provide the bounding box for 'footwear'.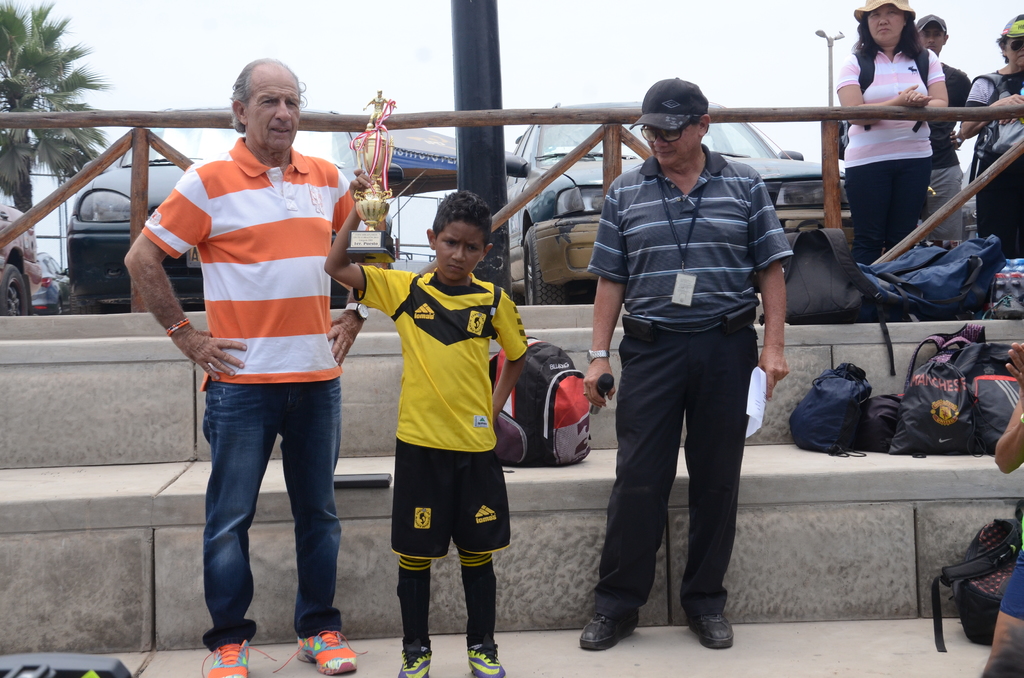
x1=461, y1=642, x2=509, y2=677.
